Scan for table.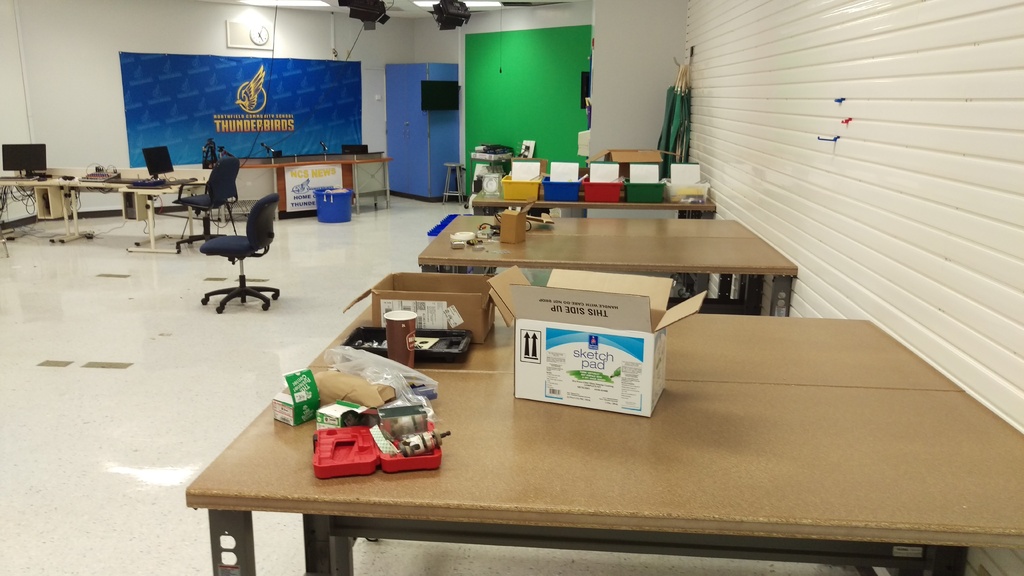
Scan result: {"x1": 417, "y1": 209, "x2": 798, "y2": 317}.
